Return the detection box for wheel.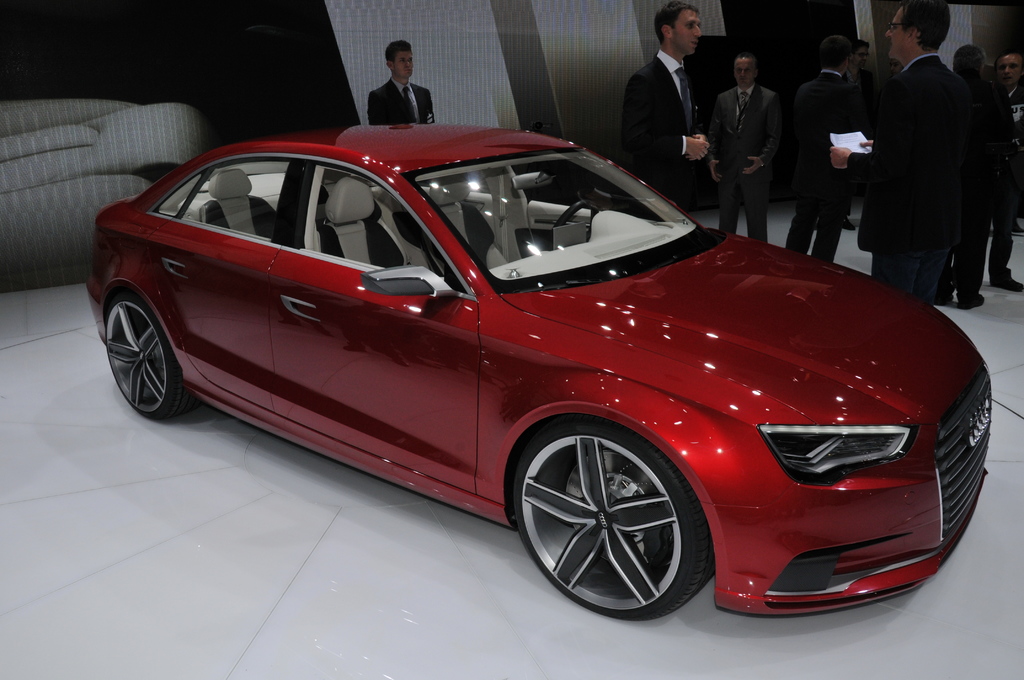
left=92, top=290, right=191, bottom=425.
